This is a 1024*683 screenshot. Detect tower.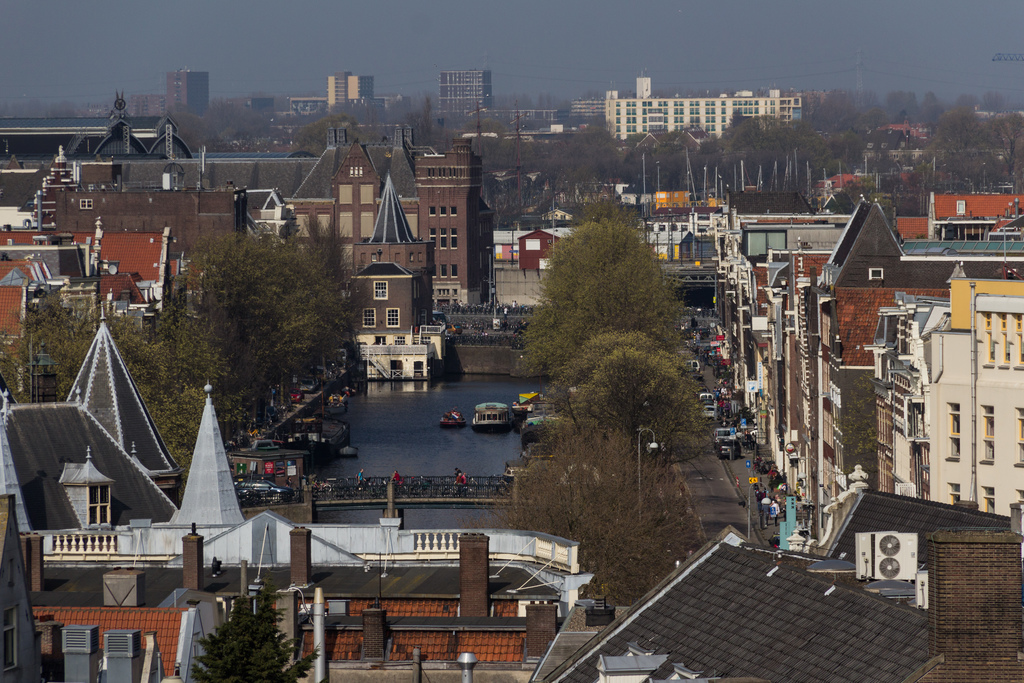
[325,66,374,126].
